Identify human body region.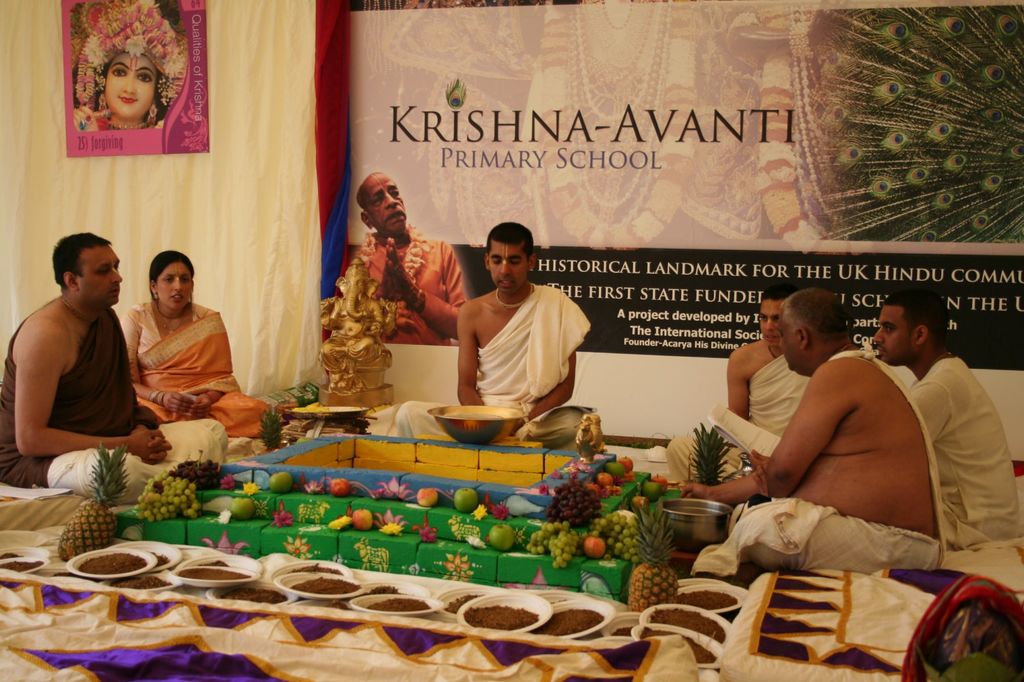
Region: bbox=[455, 222, 588, 427].
